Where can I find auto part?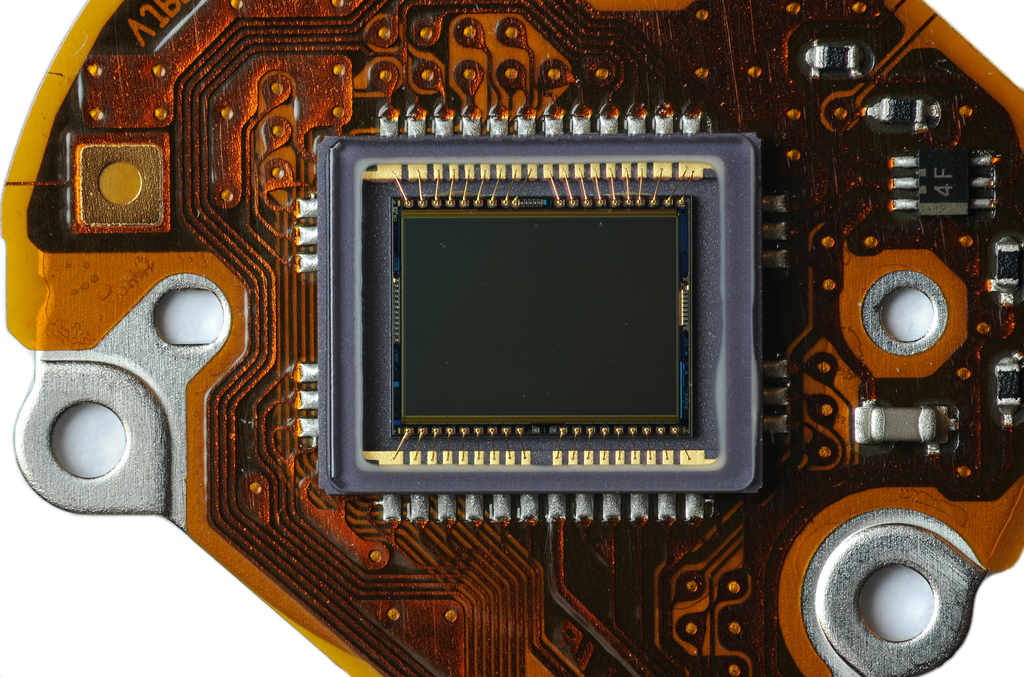
You can find it at [x1=0, y1=0, x2=1023, y2=676].
